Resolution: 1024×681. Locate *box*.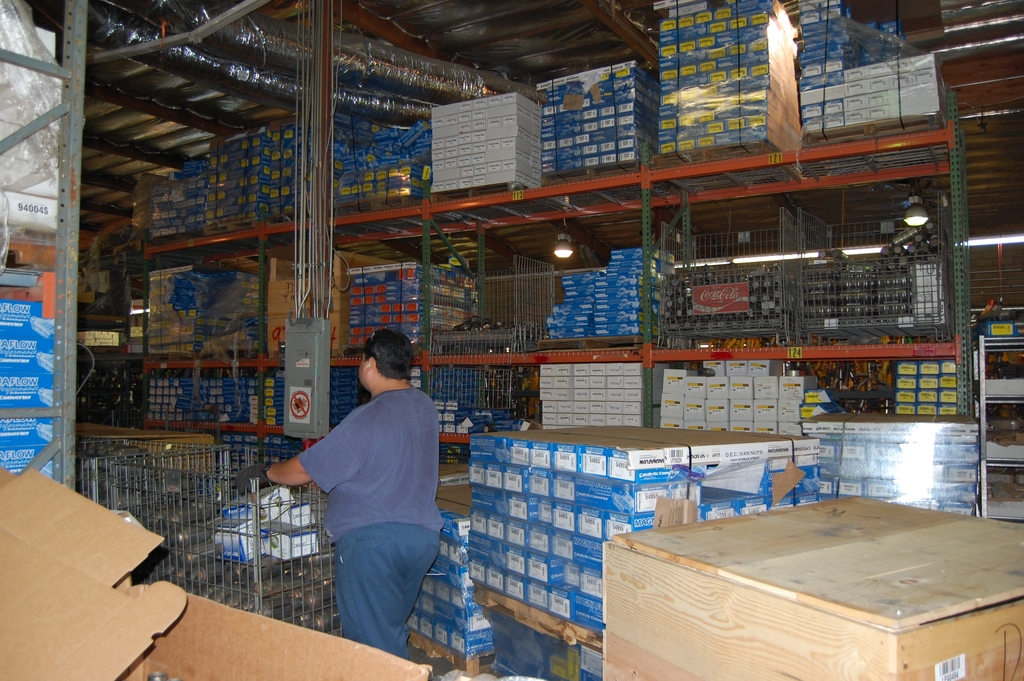
(412,366,425,392).
